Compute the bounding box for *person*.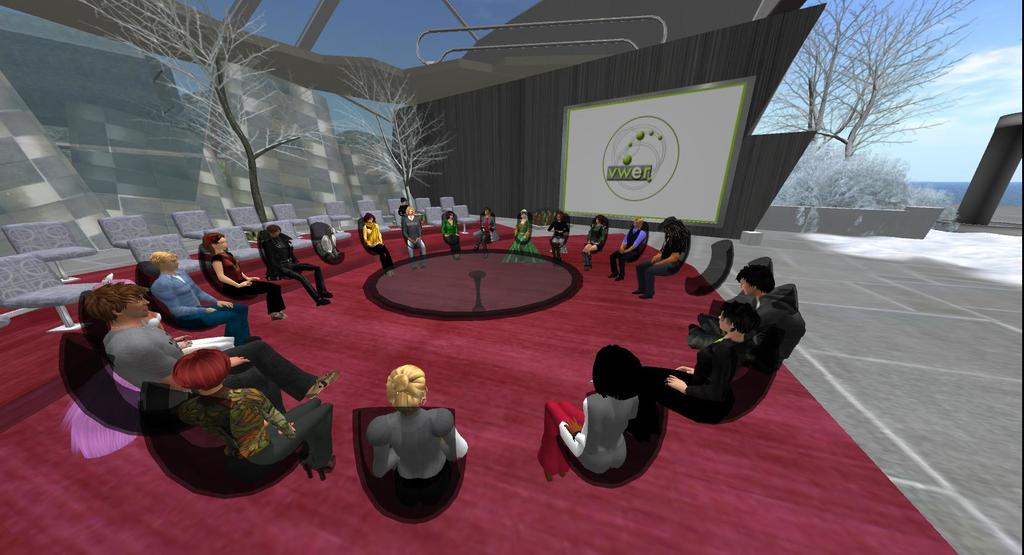
l=79, t=277, r=339, b=388.
